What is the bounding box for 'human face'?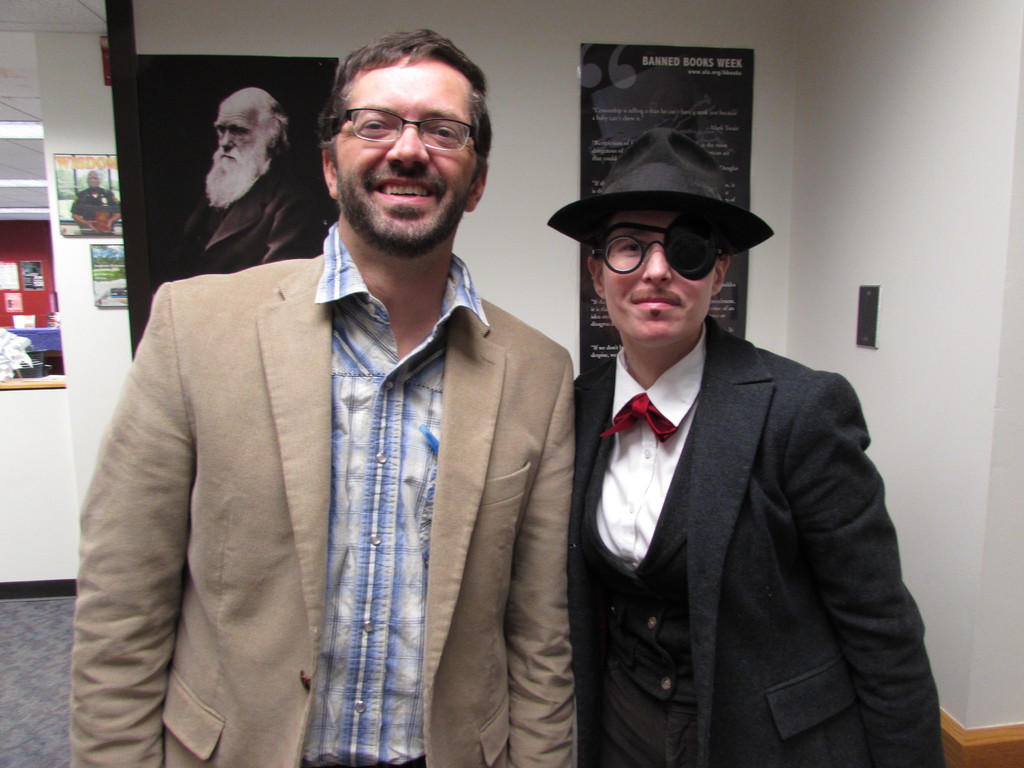
BBox(604, 212, 712, 345).
